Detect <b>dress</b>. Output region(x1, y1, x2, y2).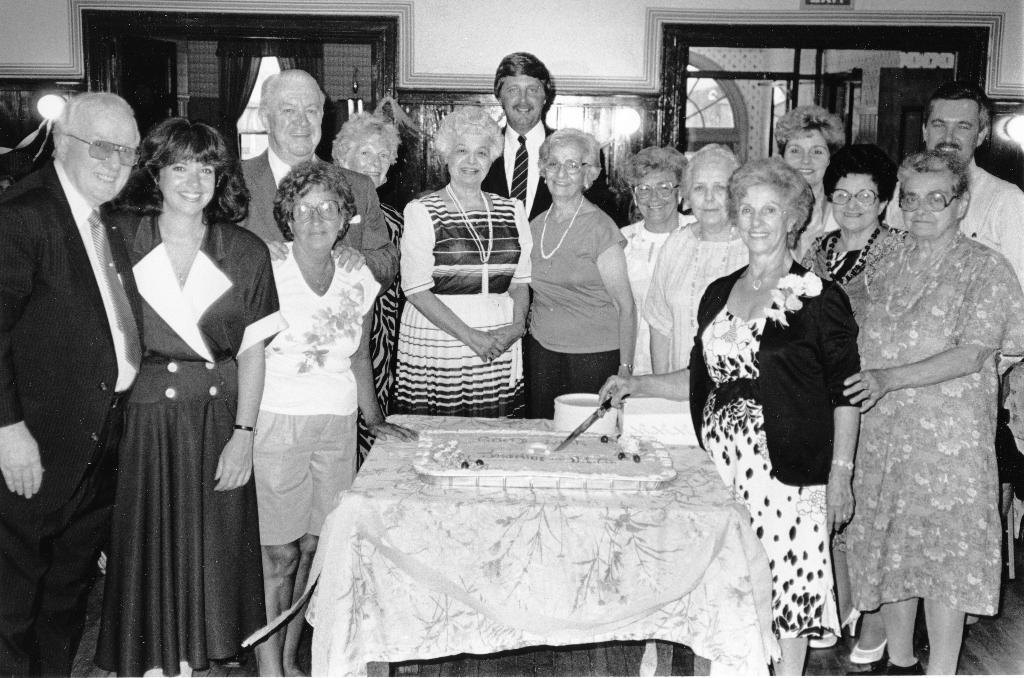
region(646, 220, 752, 370).
